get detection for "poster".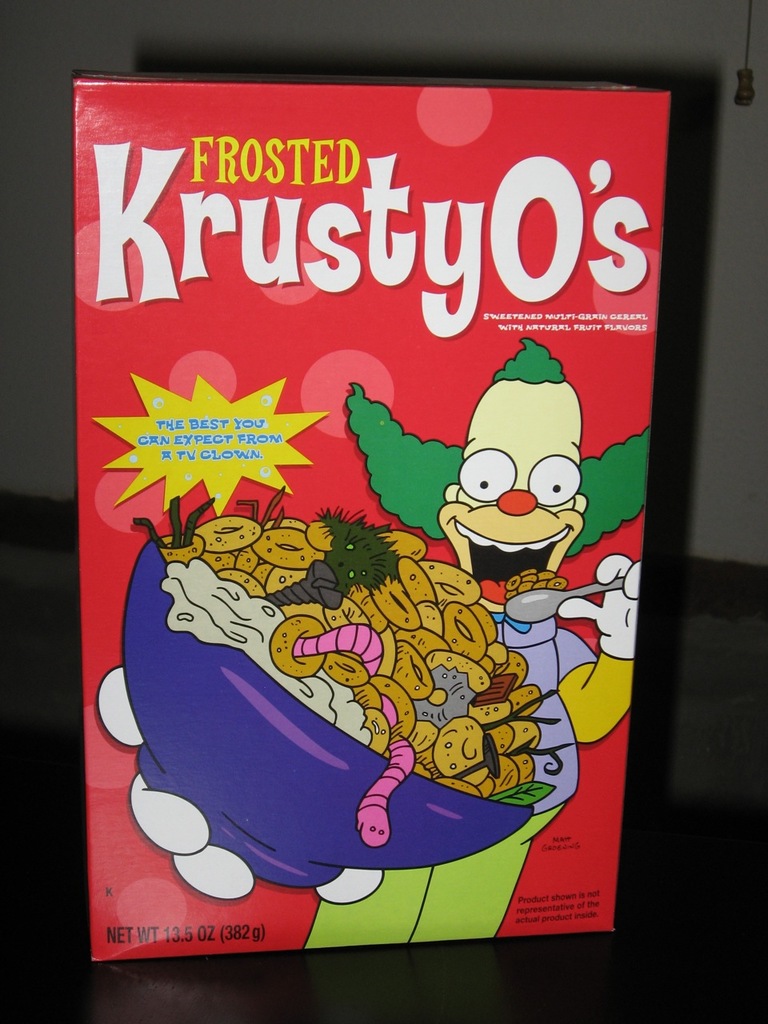
Detection: locate(75, 78, 670, 969).
